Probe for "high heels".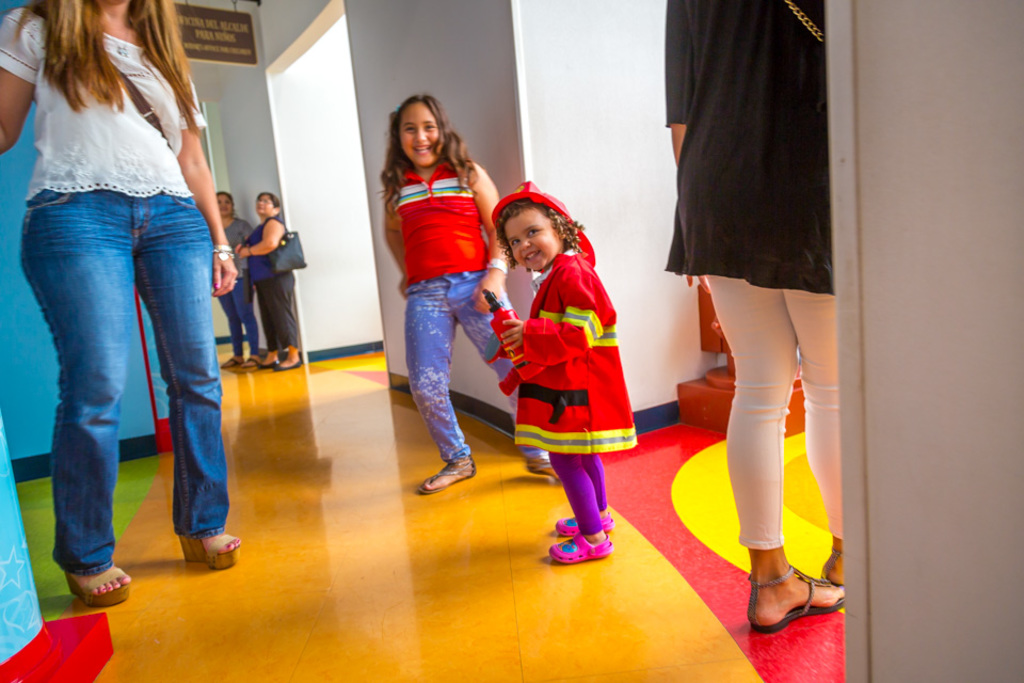
Probe result: (x1=174, y1=527, x2=243, y2=570).
